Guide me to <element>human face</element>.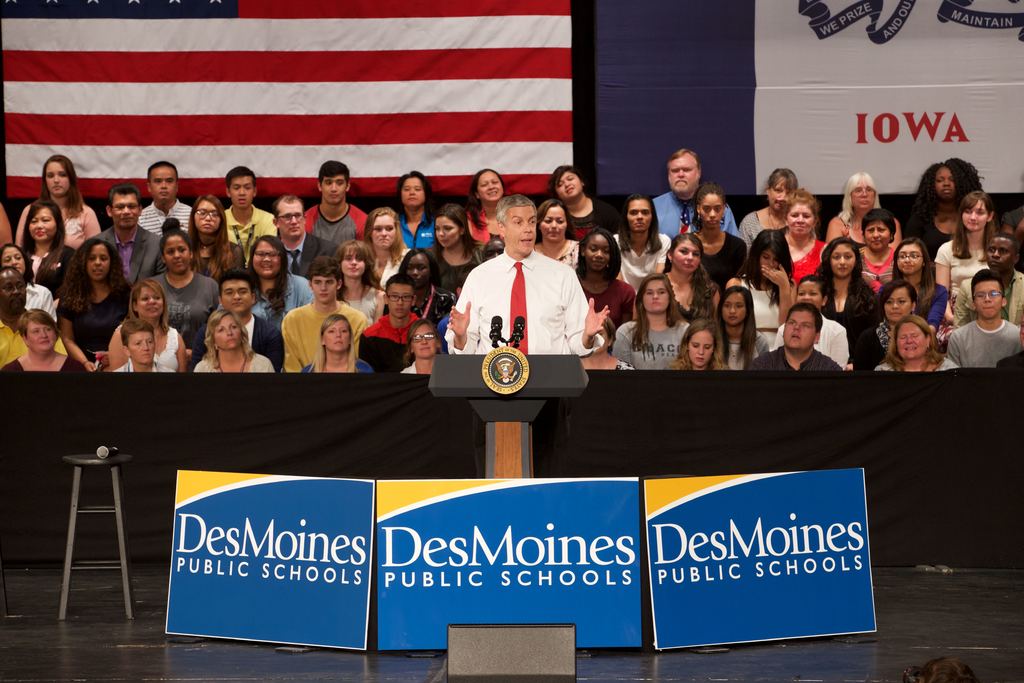
Guidance: bbox(669, 151, 701, 199).
